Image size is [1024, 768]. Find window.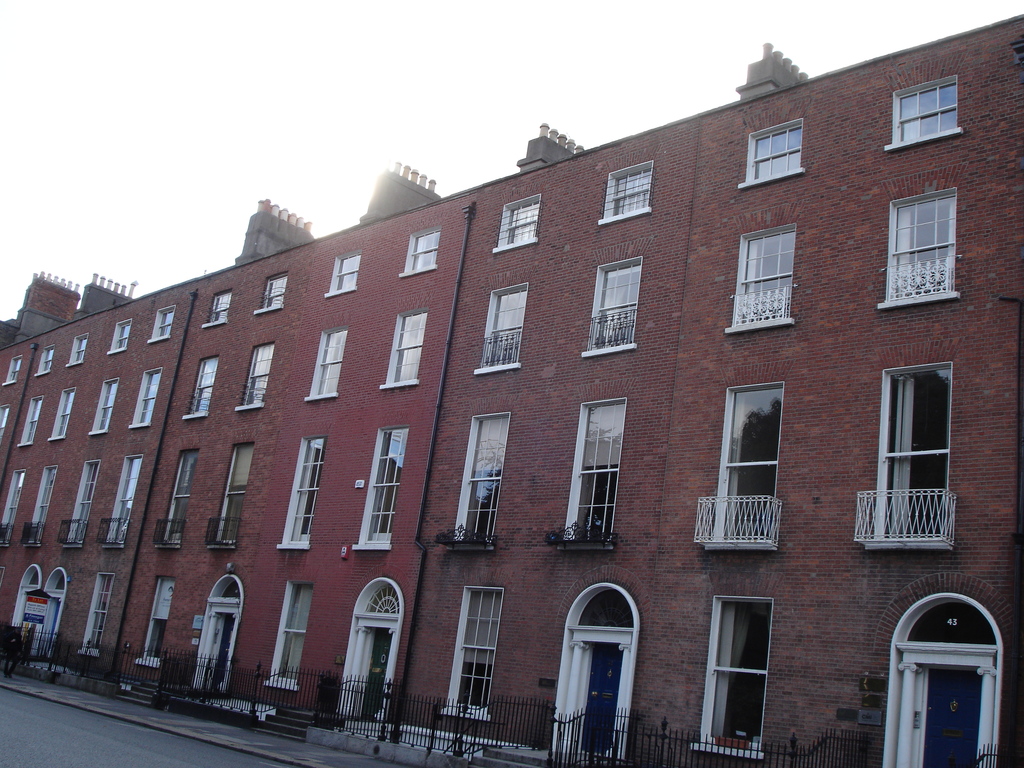
(x1=18, y1=399, x2=45, y2=443).
